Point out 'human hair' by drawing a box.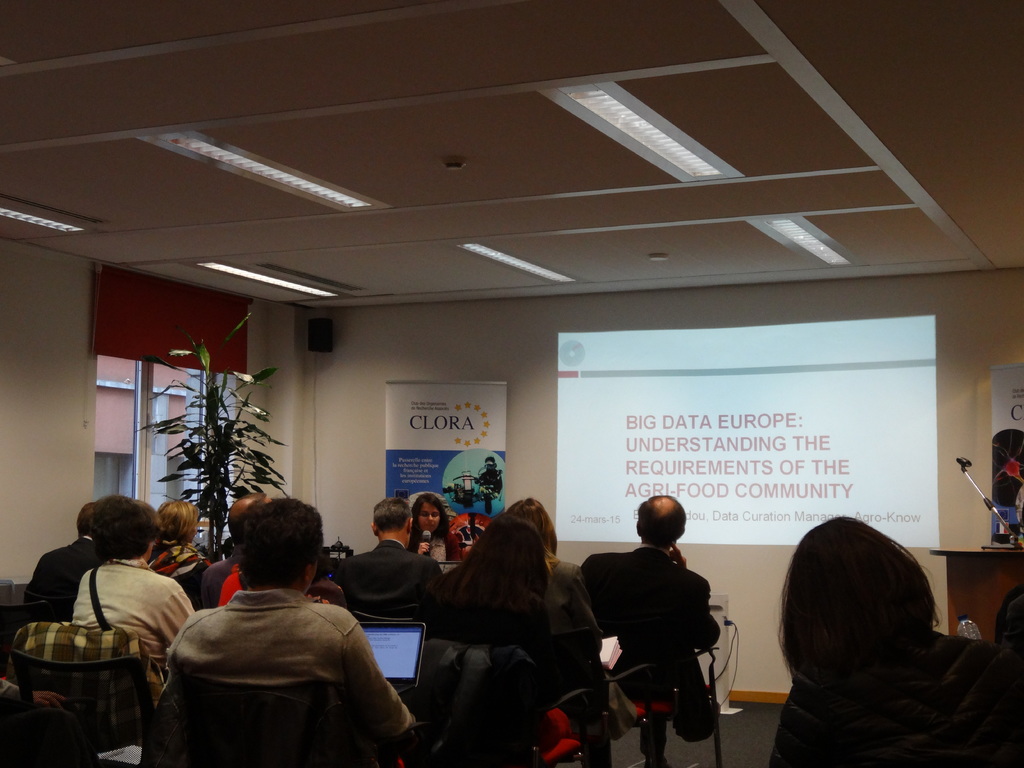
bbox=[506, 495, 557, 556].
